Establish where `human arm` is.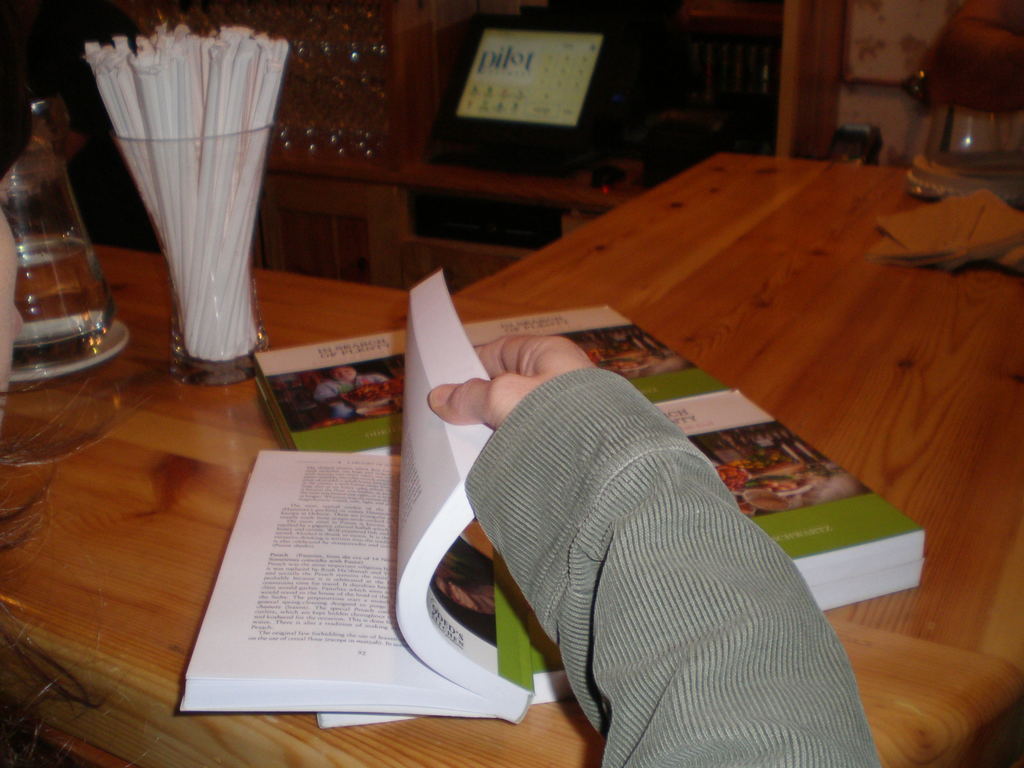
Established at bbox=[429, 334, 882, 764].
